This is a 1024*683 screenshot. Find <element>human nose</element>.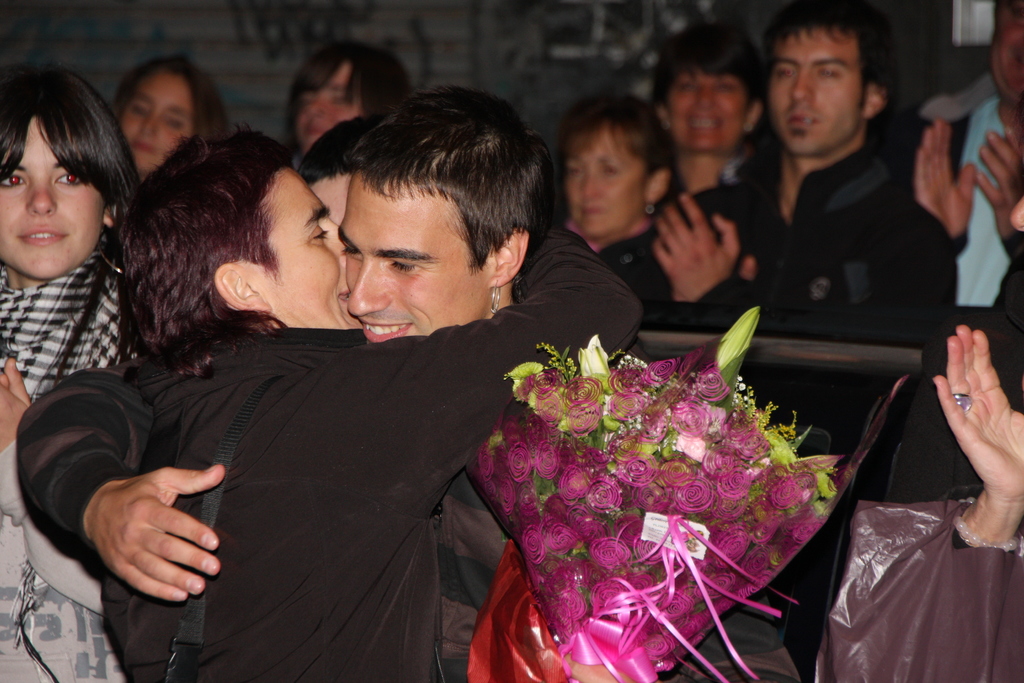
Bounding box: <box>326,218,340,253</box>.
